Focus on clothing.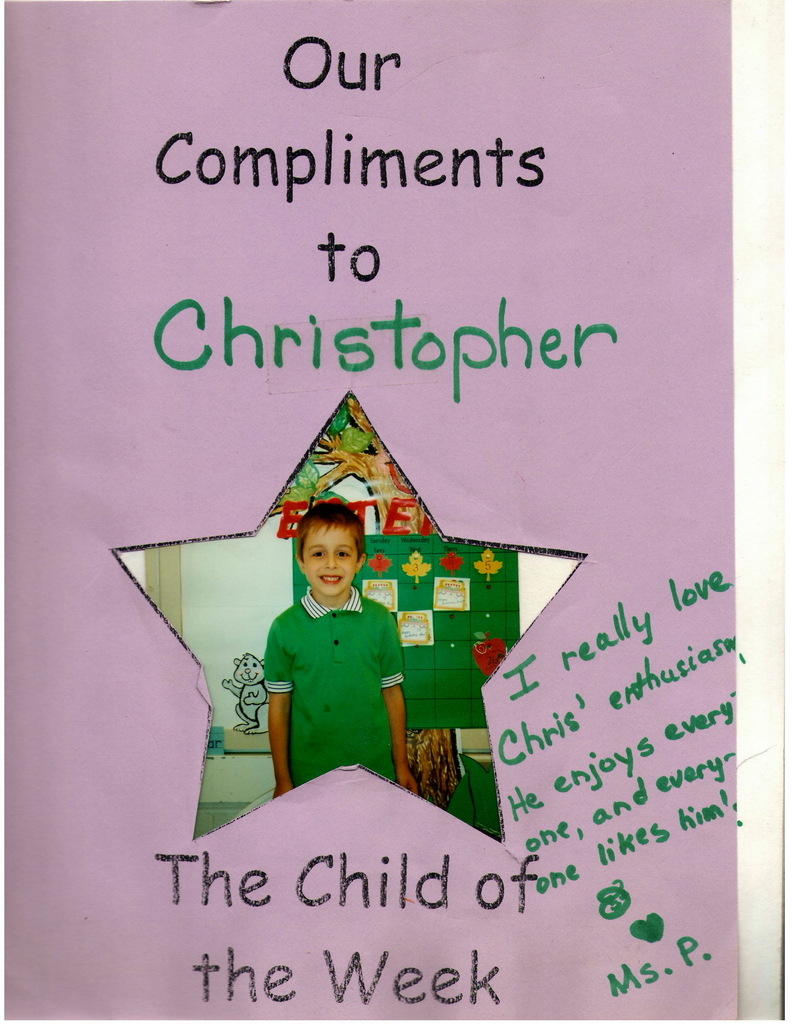
Focused at 255/588/413/799.
